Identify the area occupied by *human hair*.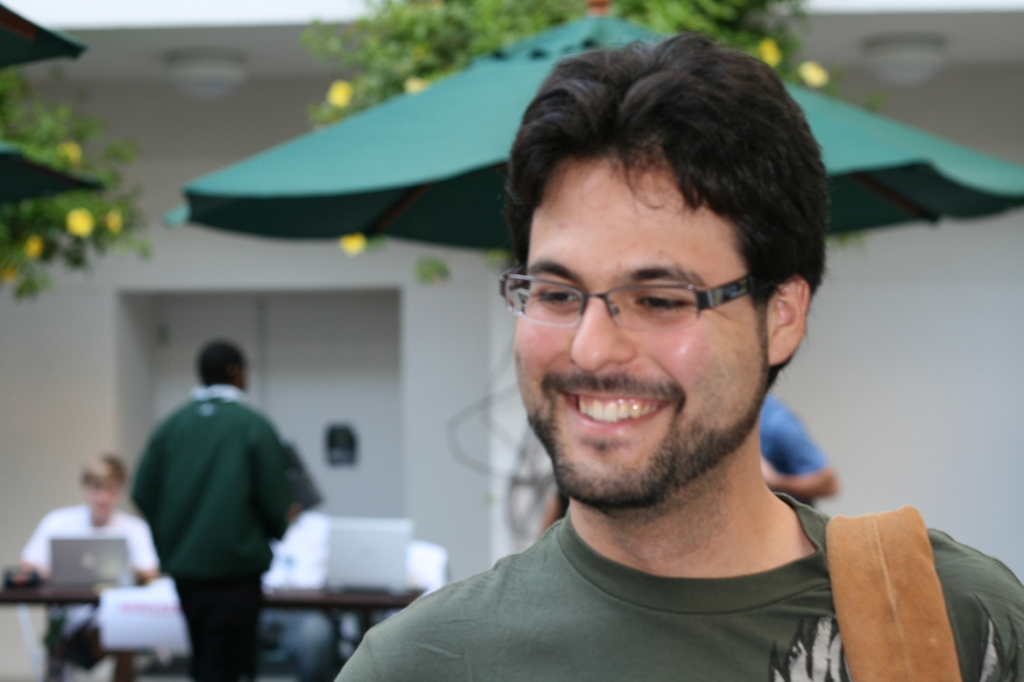
Area: <bbox>495, 38, 805, 349</bbox>.
